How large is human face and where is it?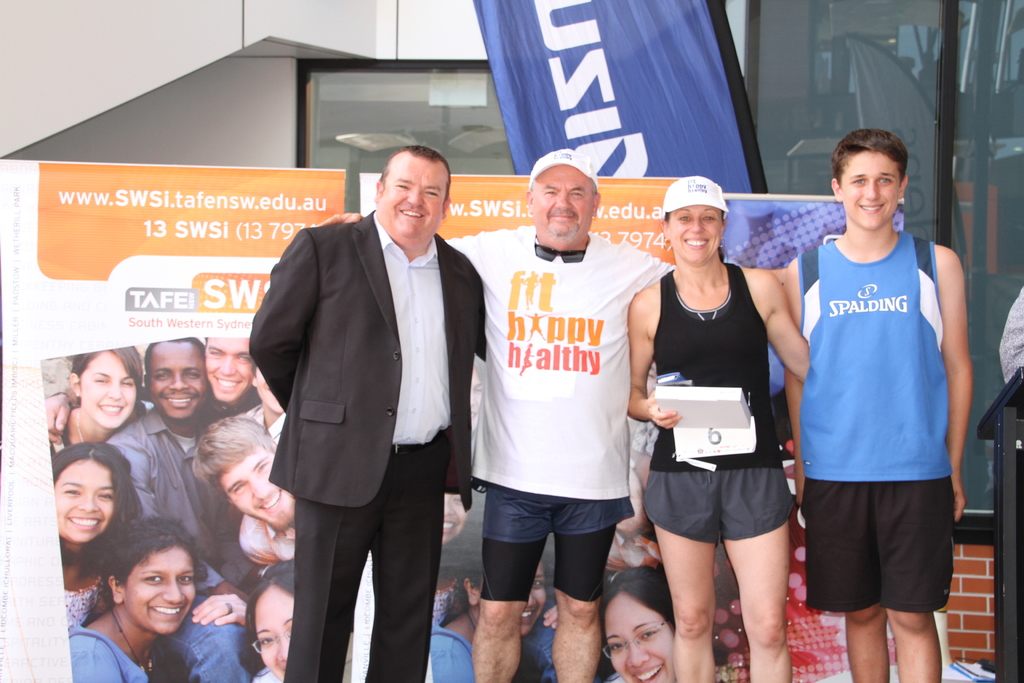
Bounding box: pyautogui.locateOnScreen(127, 544, 195, 633).
